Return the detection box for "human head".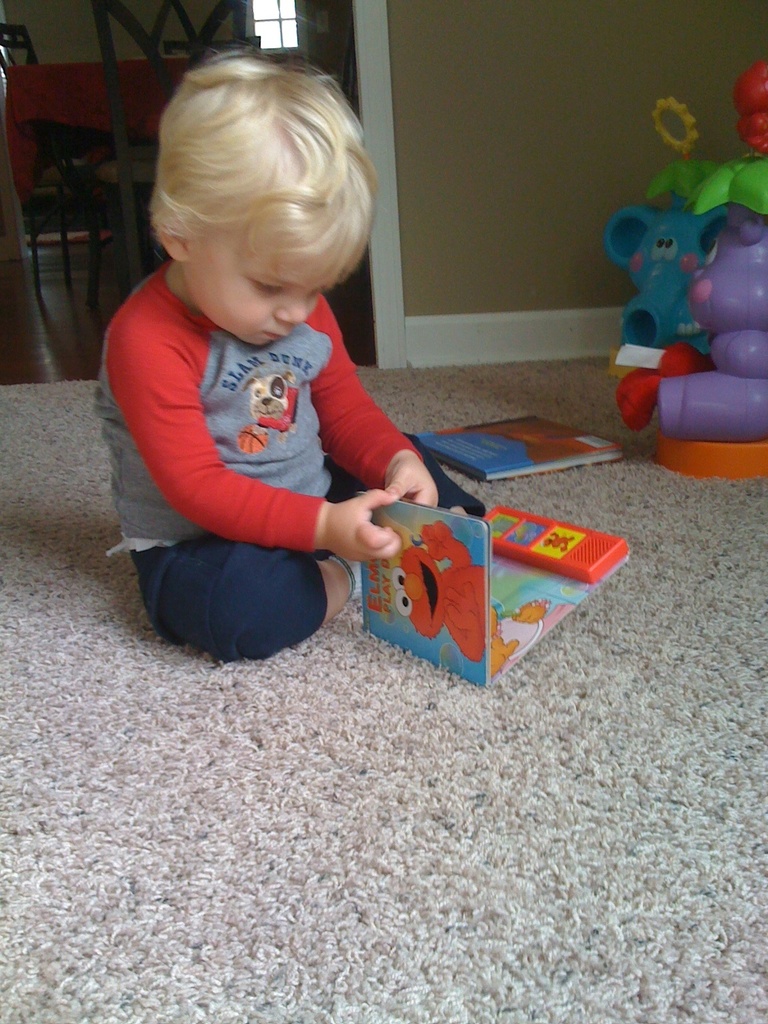
(x1=733, y1=61, x2=767, y2=148).
